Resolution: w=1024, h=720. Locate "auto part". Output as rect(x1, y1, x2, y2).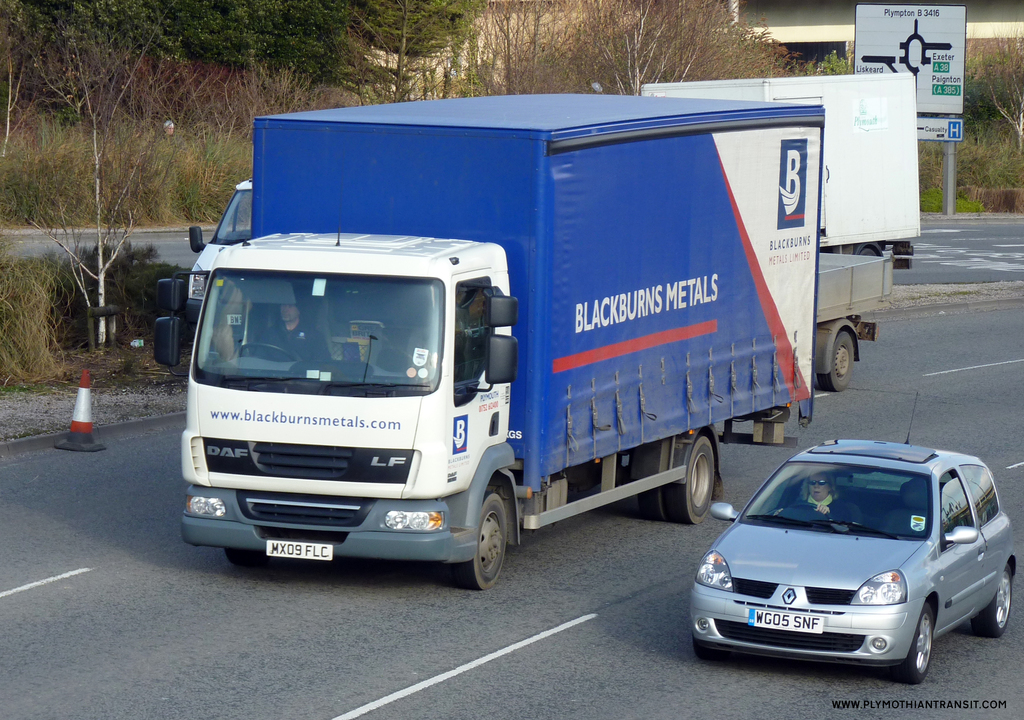
rect(677, 446, 724, 527).
